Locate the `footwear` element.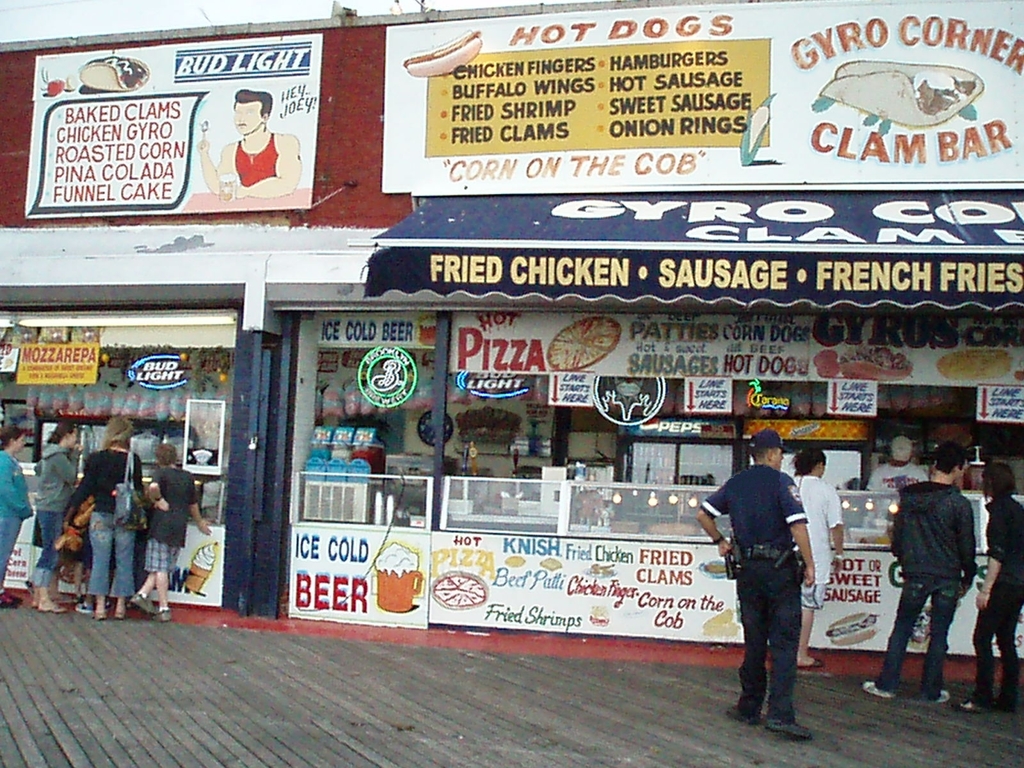
Element bbox: 131, 594, 166, 614.
